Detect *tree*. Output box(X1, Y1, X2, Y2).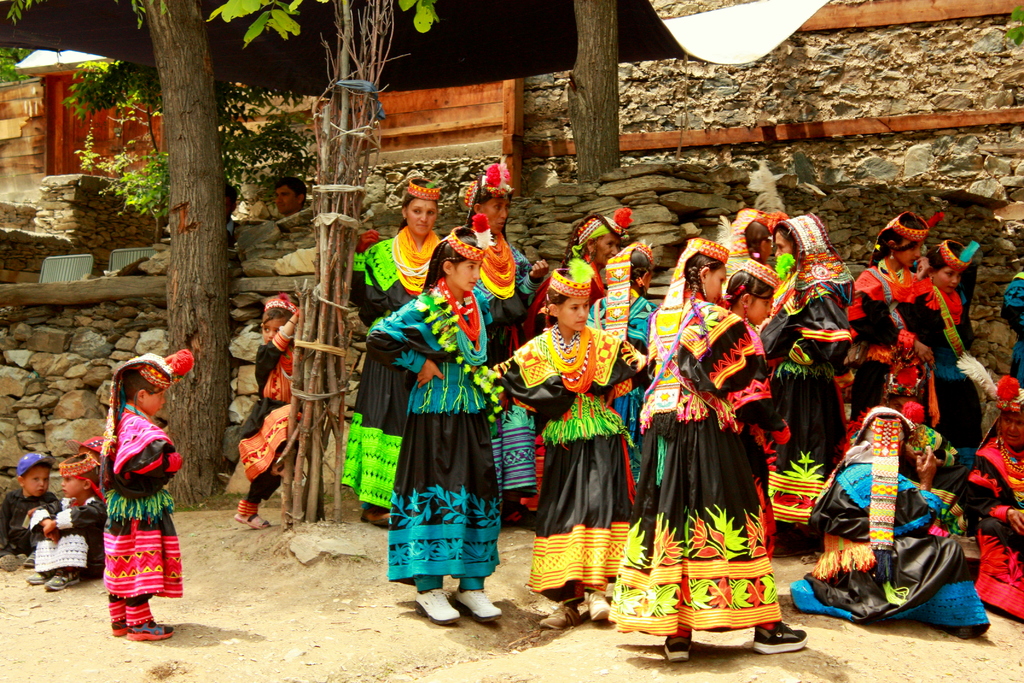
box(23, 28, 356, 372).
